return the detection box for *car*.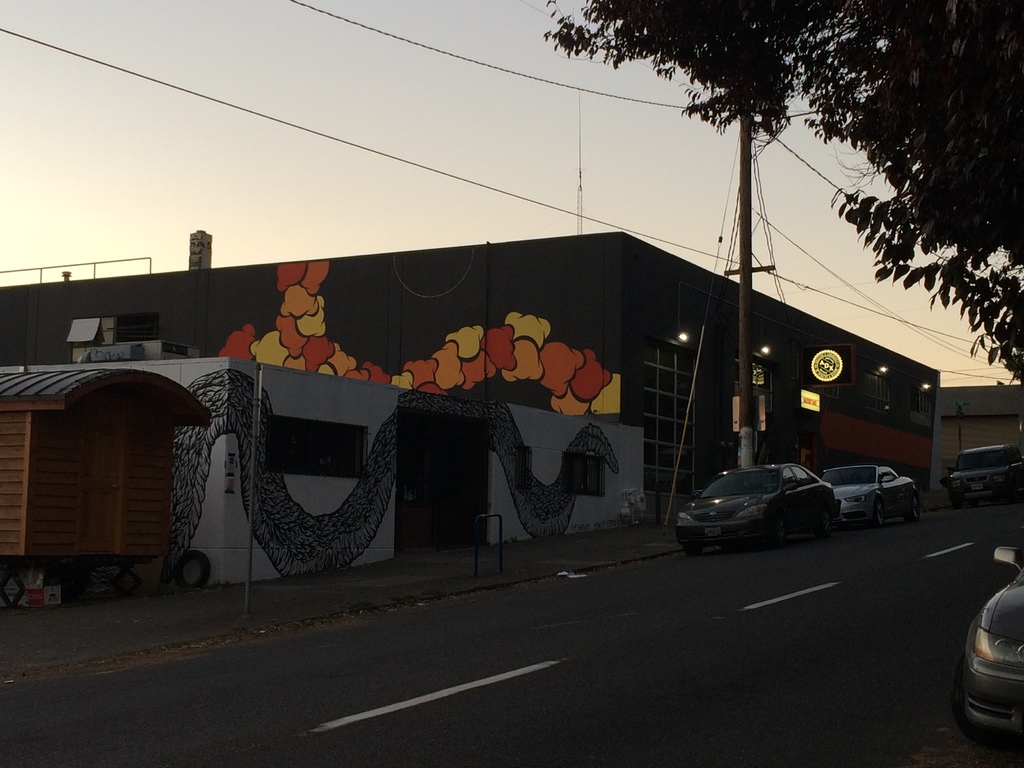
l=676, t=462, r=836, b=555.
